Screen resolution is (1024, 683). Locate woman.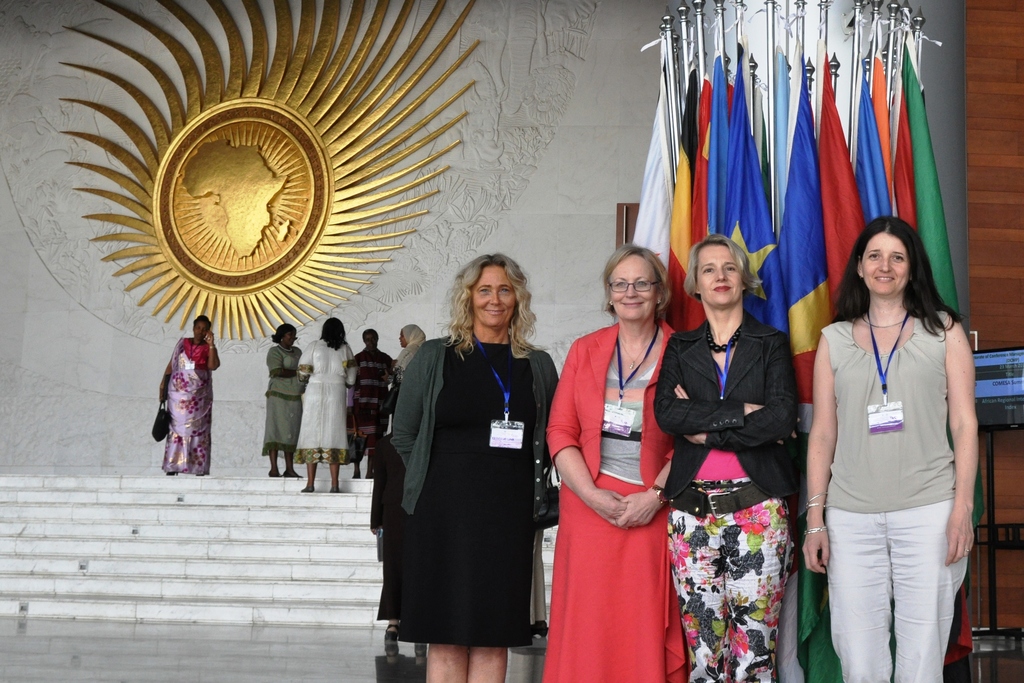
locate(657, 231, 804, 682).
